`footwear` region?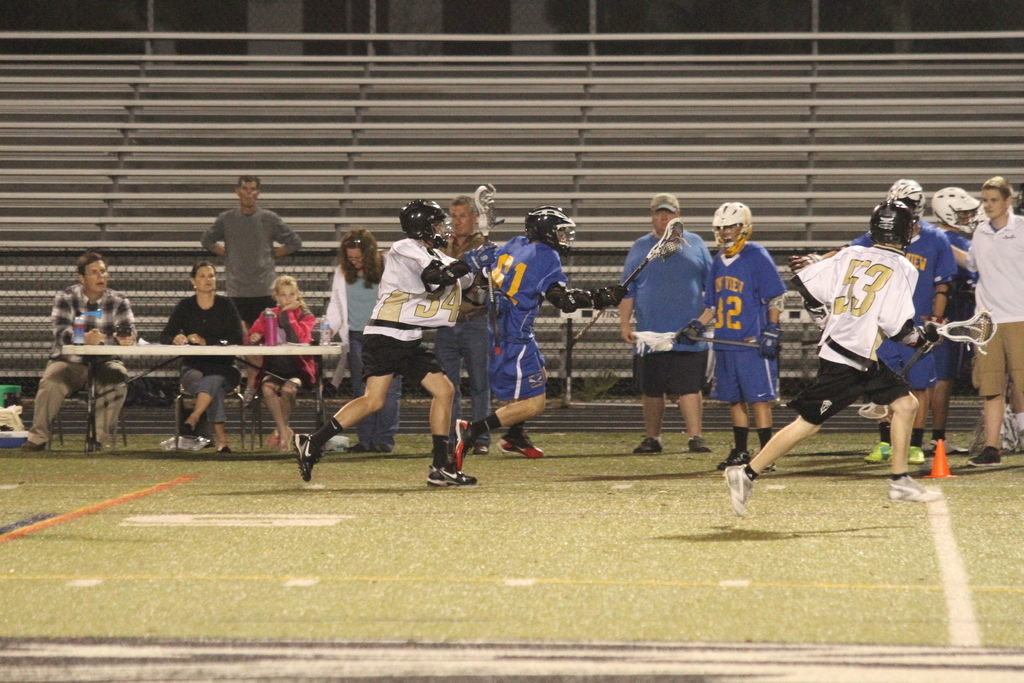
box(364, 443, 390, 457)
